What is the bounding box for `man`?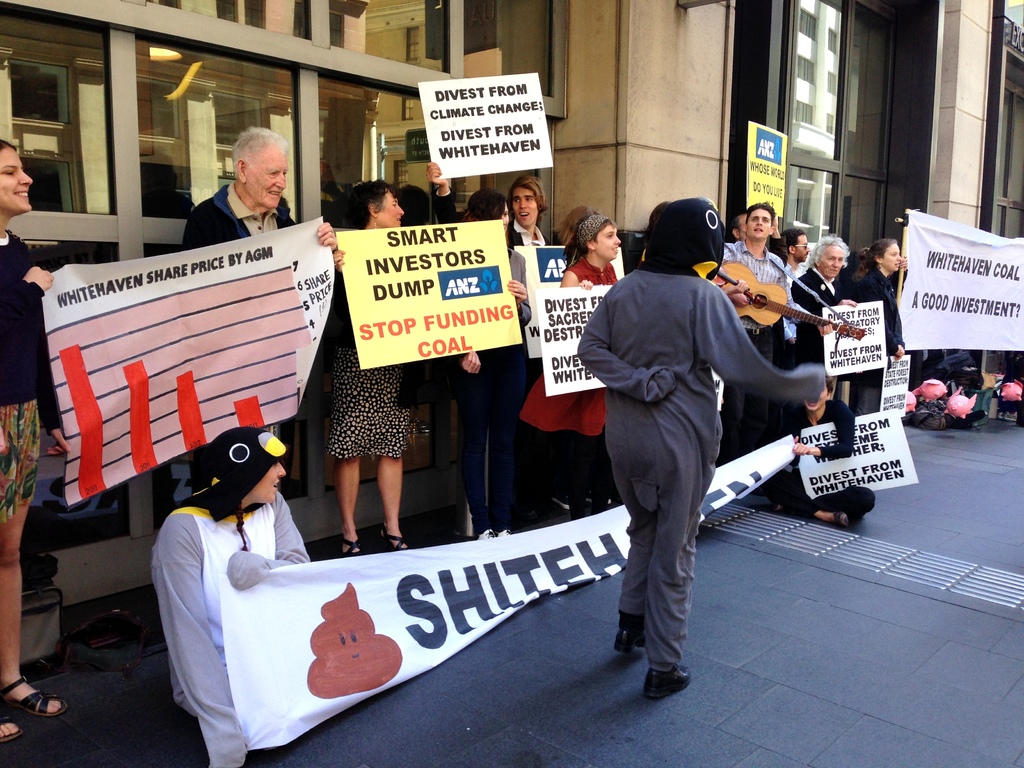
[790,236,858,367].
